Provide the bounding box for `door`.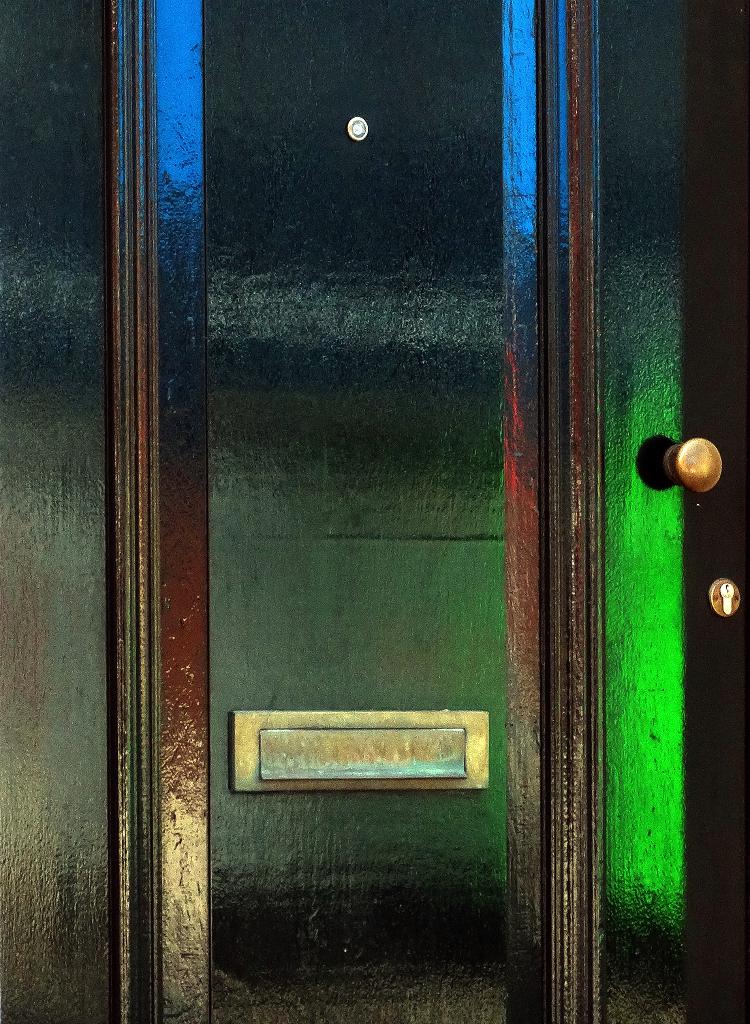
<box>117,0,551,1023</box>.
